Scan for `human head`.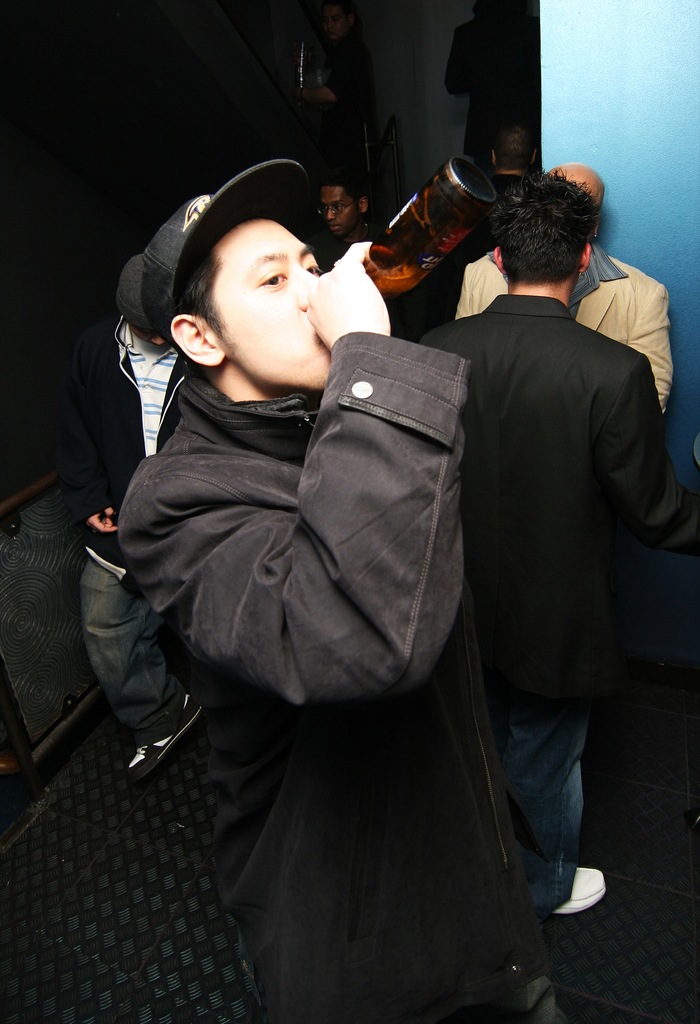
Scan result: x1=544 y1=160 x2=608 y2=202.
